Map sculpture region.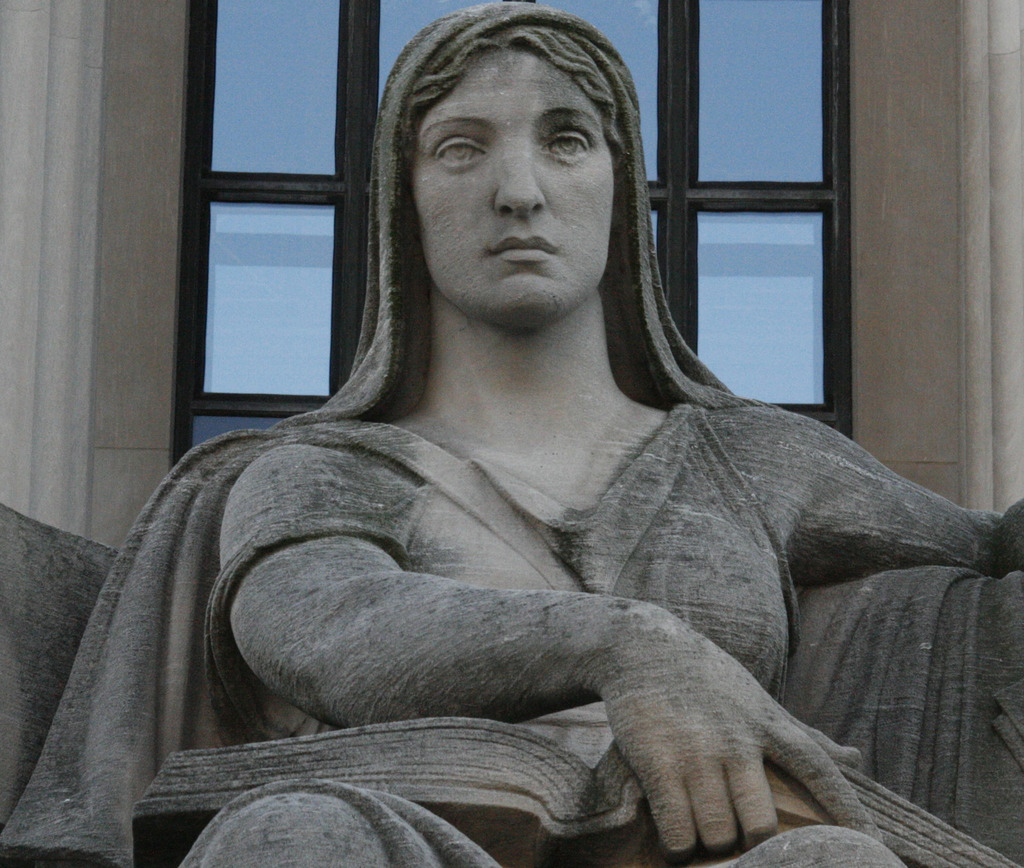
Mapped to Rect(0, 0, 1023, 865).
